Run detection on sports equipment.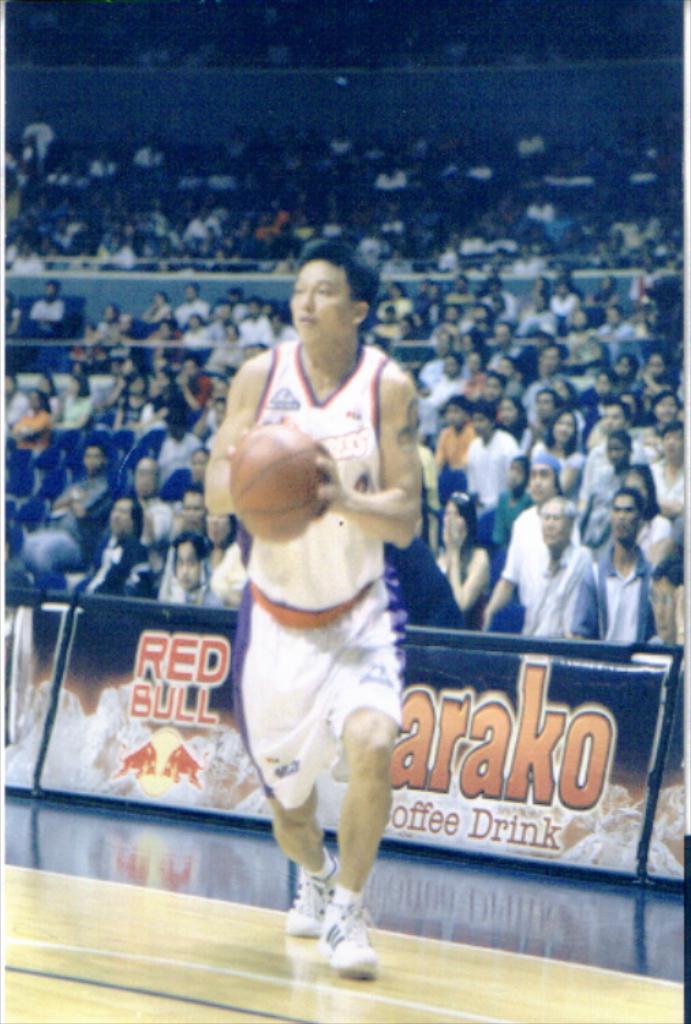
Result: [212,407,339,549].
